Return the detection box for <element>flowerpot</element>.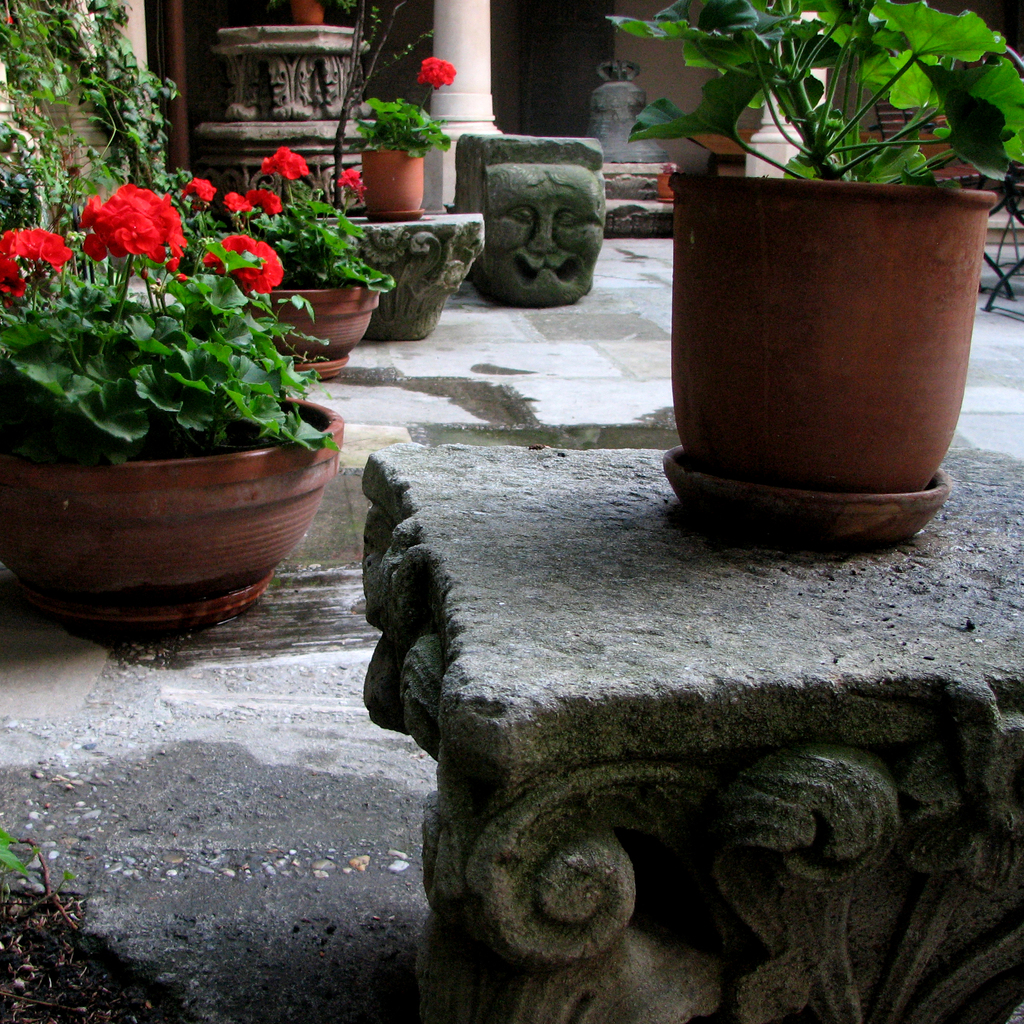
bbox=[363, 147, 424, 223].
